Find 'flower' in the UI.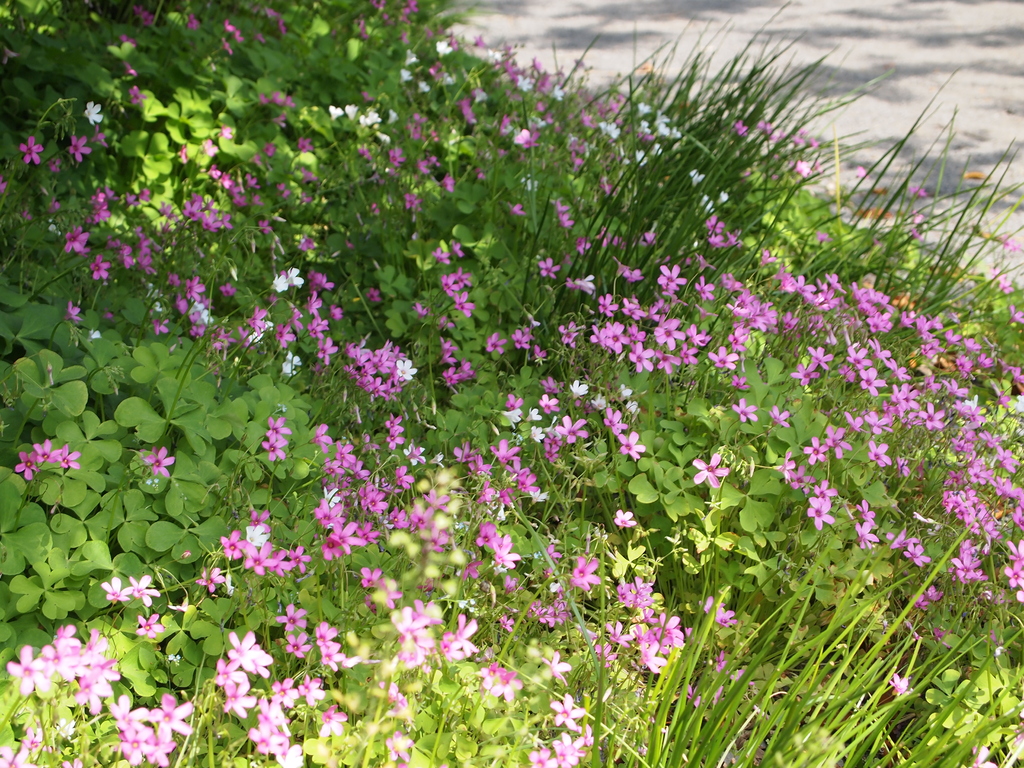
UI element at {"x1": 18, "y1": 721, "x2": 43, "y2": 751}.
